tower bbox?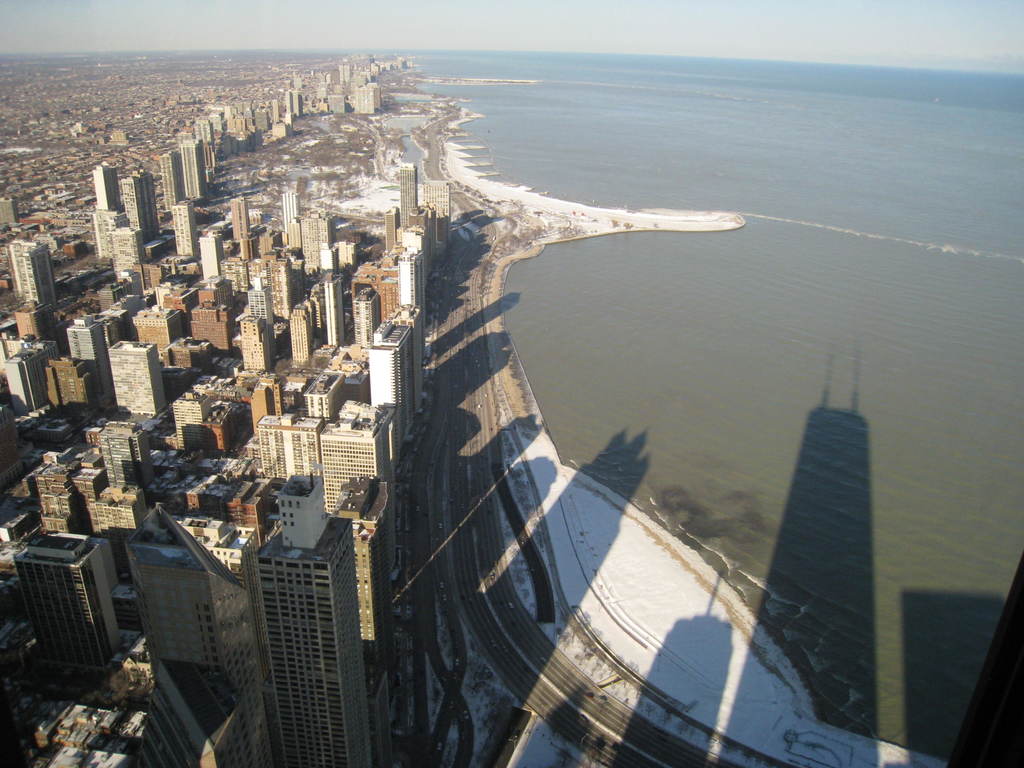
x1=229 y1=196 x2=250 y2=237
